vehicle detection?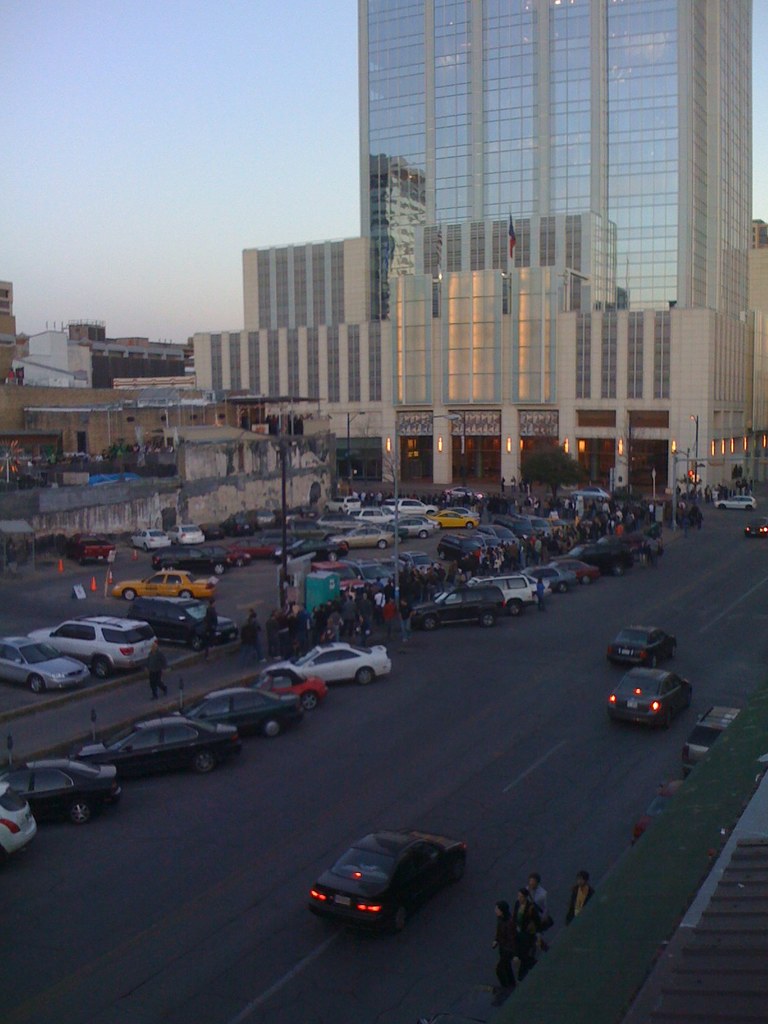
region(233, 540, 292, 564)
